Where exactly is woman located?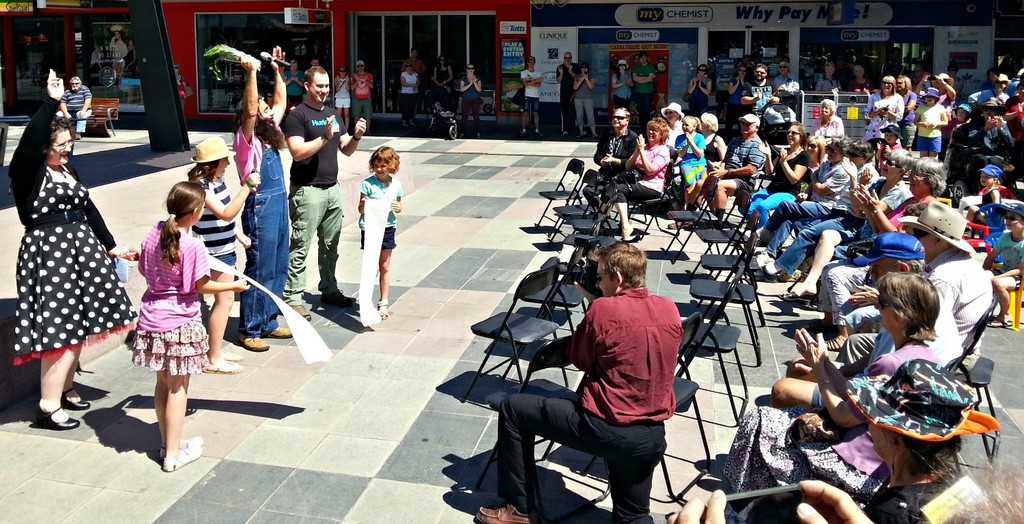
Its bounding box is x1=662 y1=99 x2=687 y2=142.
